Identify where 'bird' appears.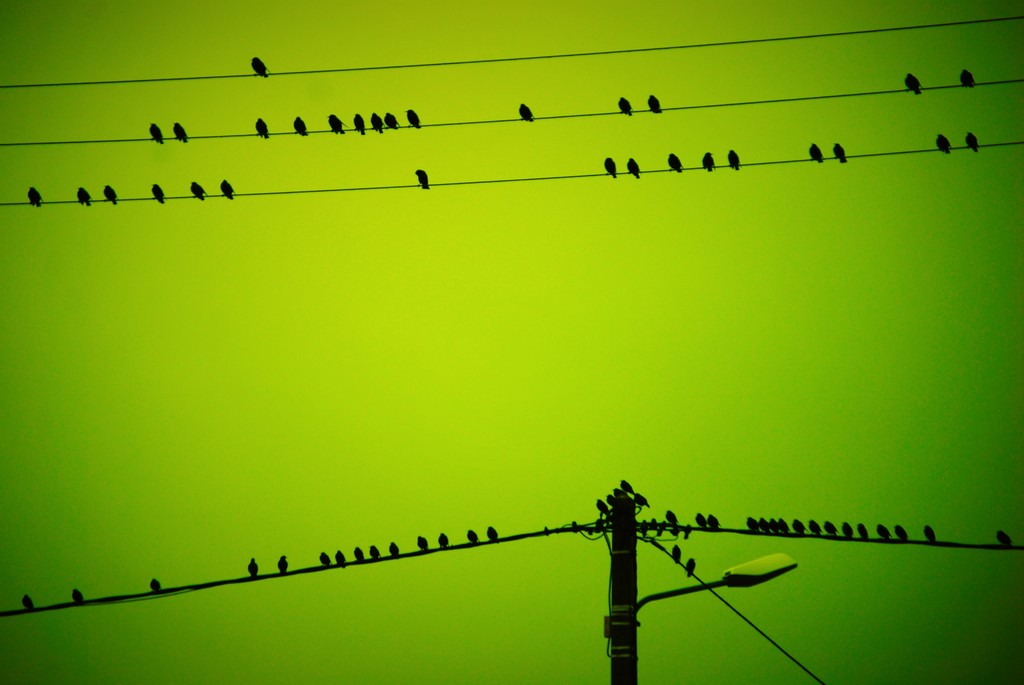
Appears at Rect(331, 549, 348, 569).
